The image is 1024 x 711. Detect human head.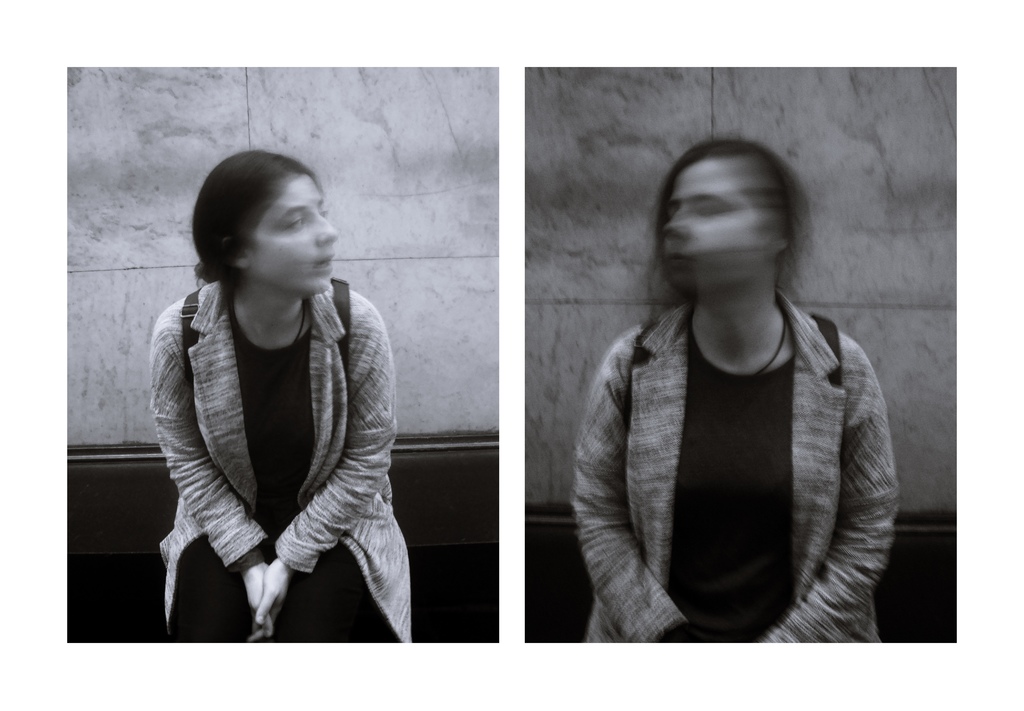
Detection: [left=190, top=149, right=337, bottom=296].
